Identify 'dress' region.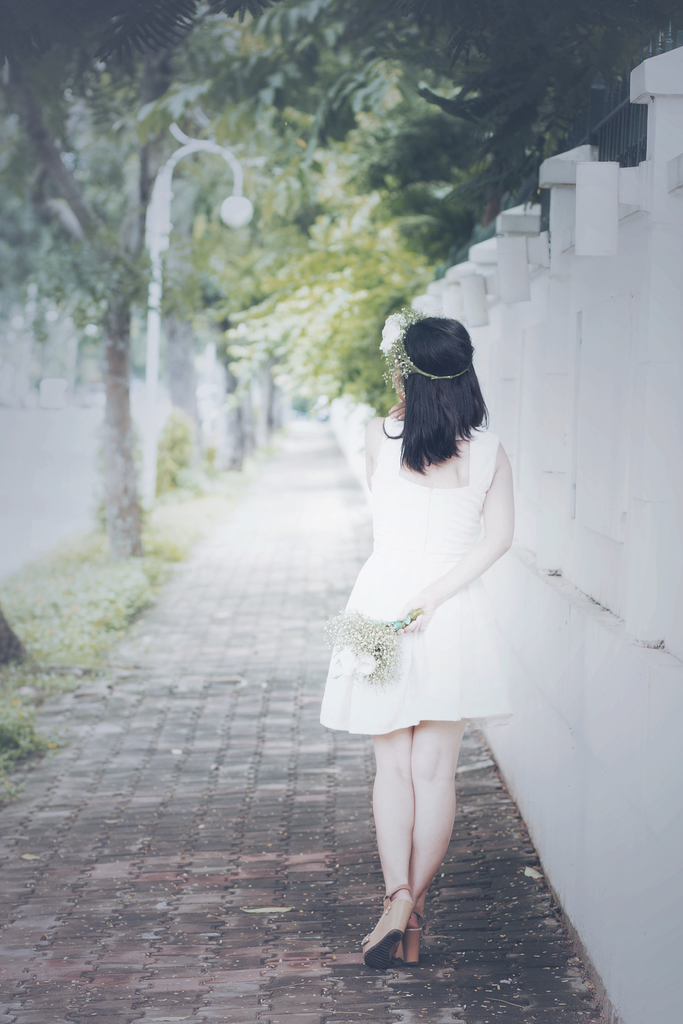
Region: 317, 415, 513, 735.
